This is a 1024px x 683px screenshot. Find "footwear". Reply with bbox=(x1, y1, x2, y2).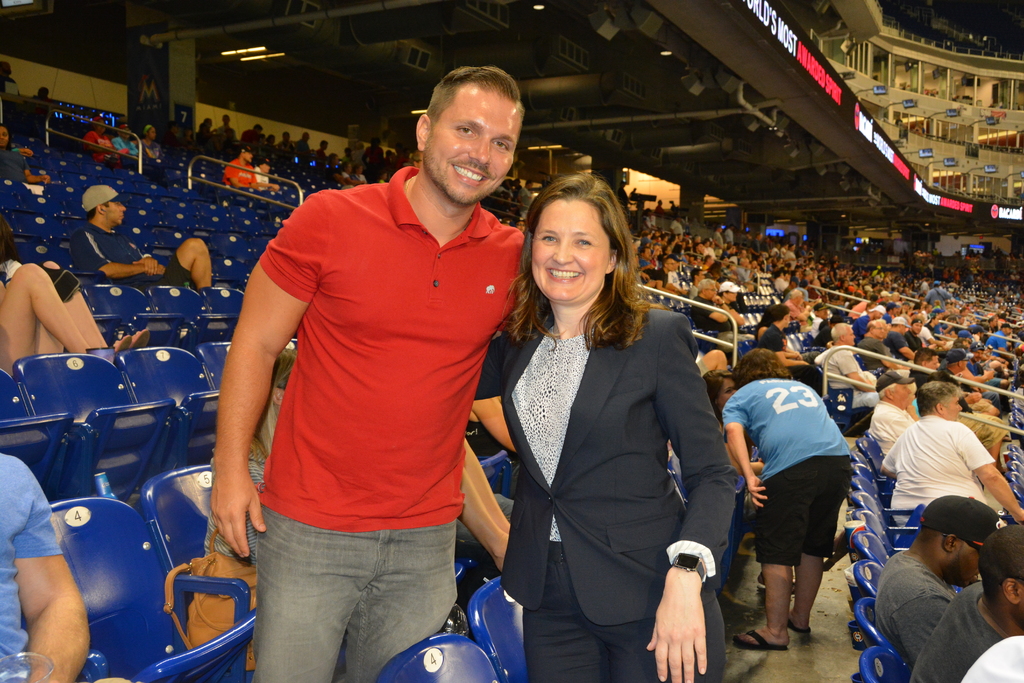
bbox=(758, 565, 804, 595).
